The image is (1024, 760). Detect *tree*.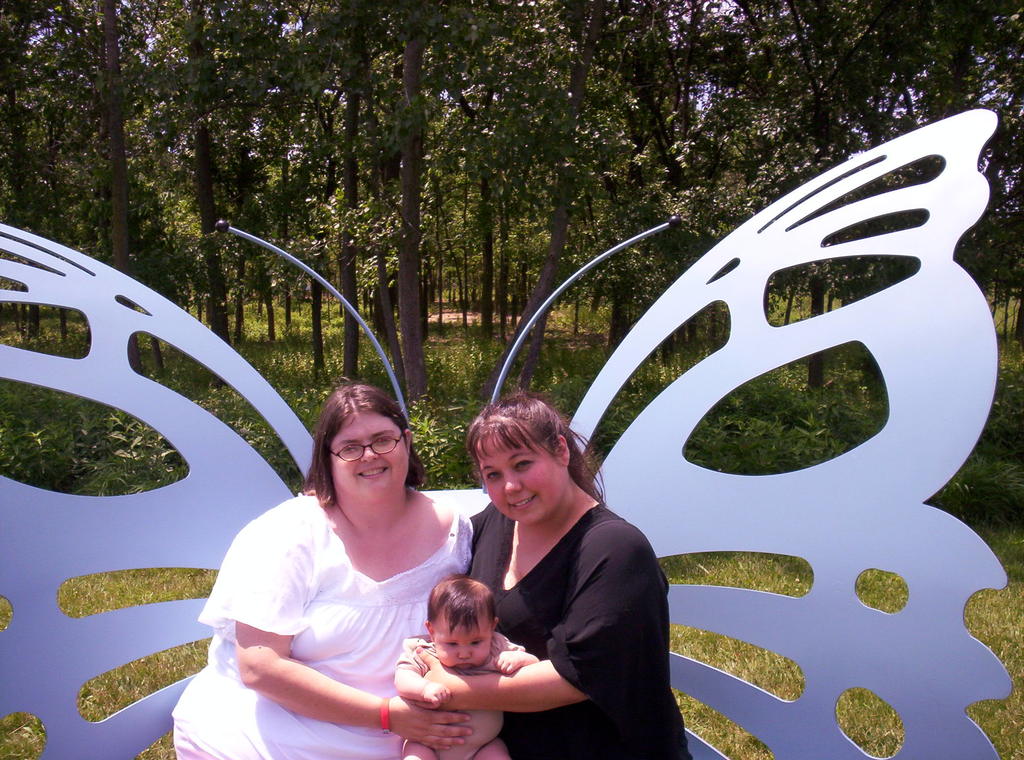
Detection: locate(325, 0, 474, 425).
